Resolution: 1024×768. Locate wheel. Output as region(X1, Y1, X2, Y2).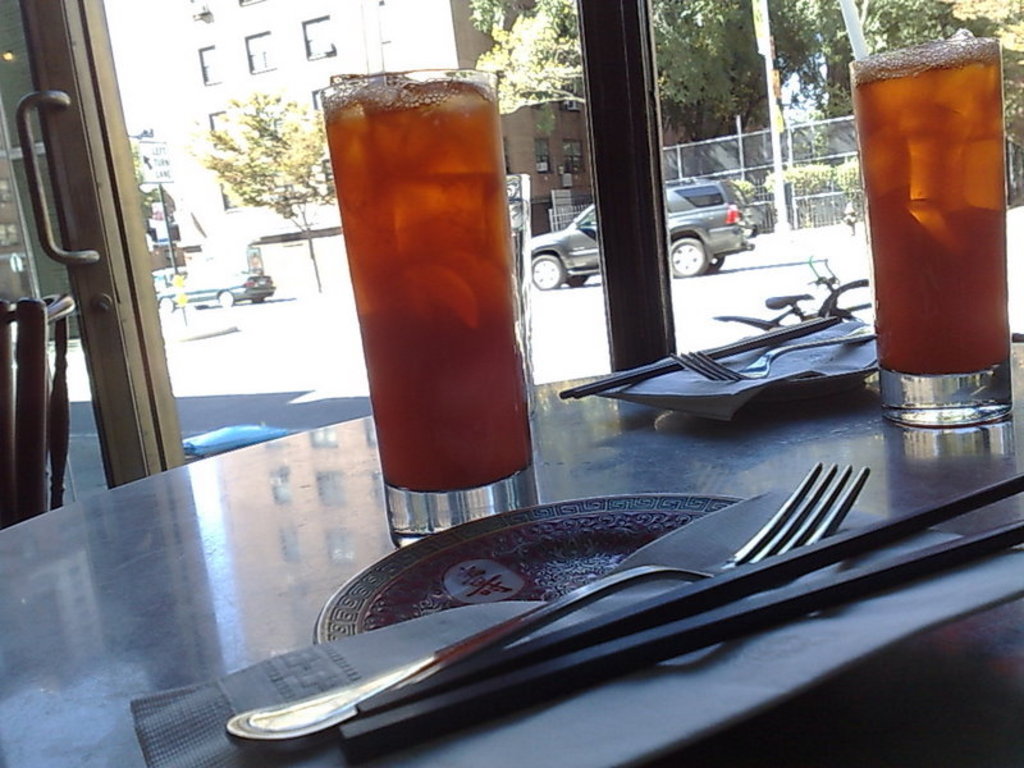
region(564, 271, 590, 285).
